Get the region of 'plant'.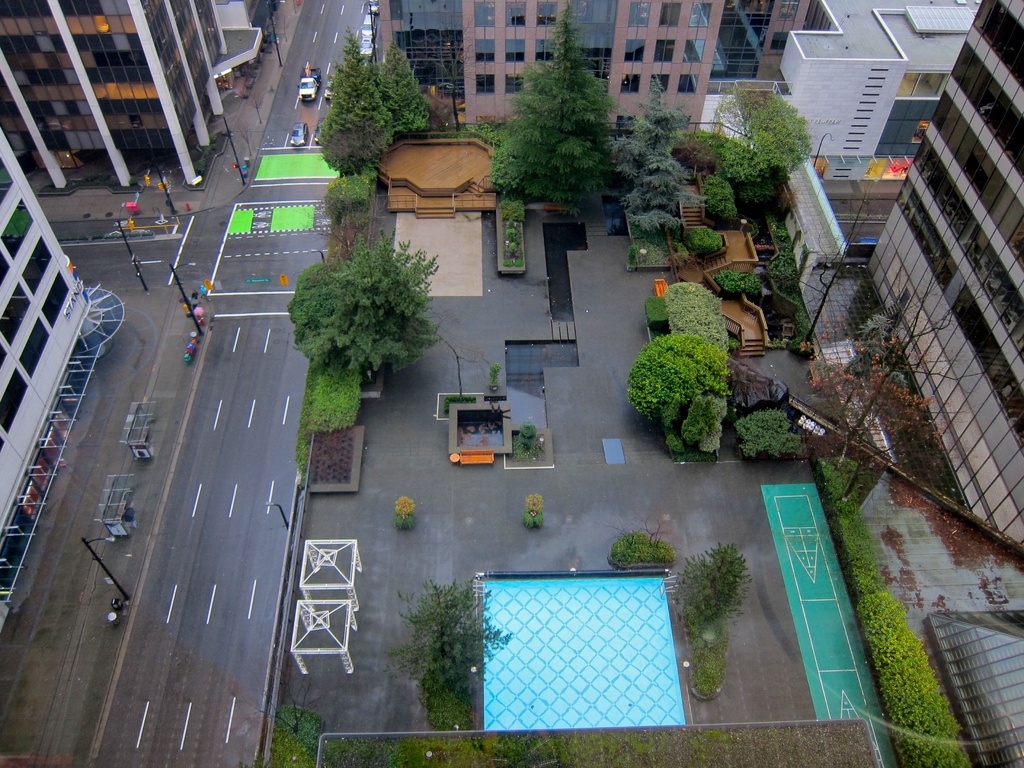
486, 360, 502, 383.
